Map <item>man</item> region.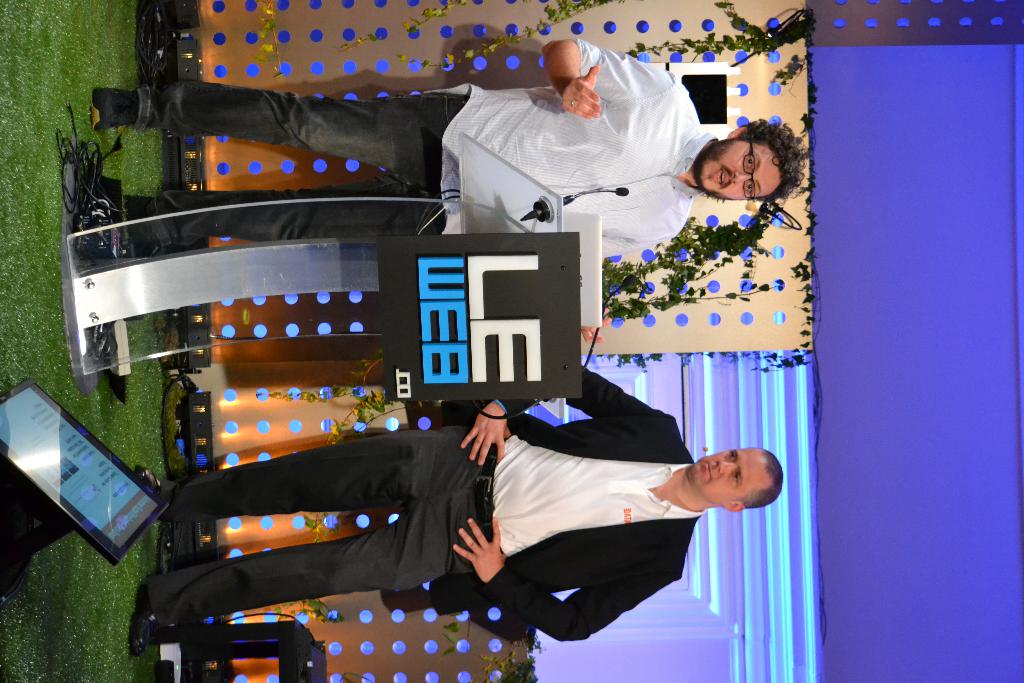
Mapped to <bbox>131, 361, 780, 659</bbox>.
